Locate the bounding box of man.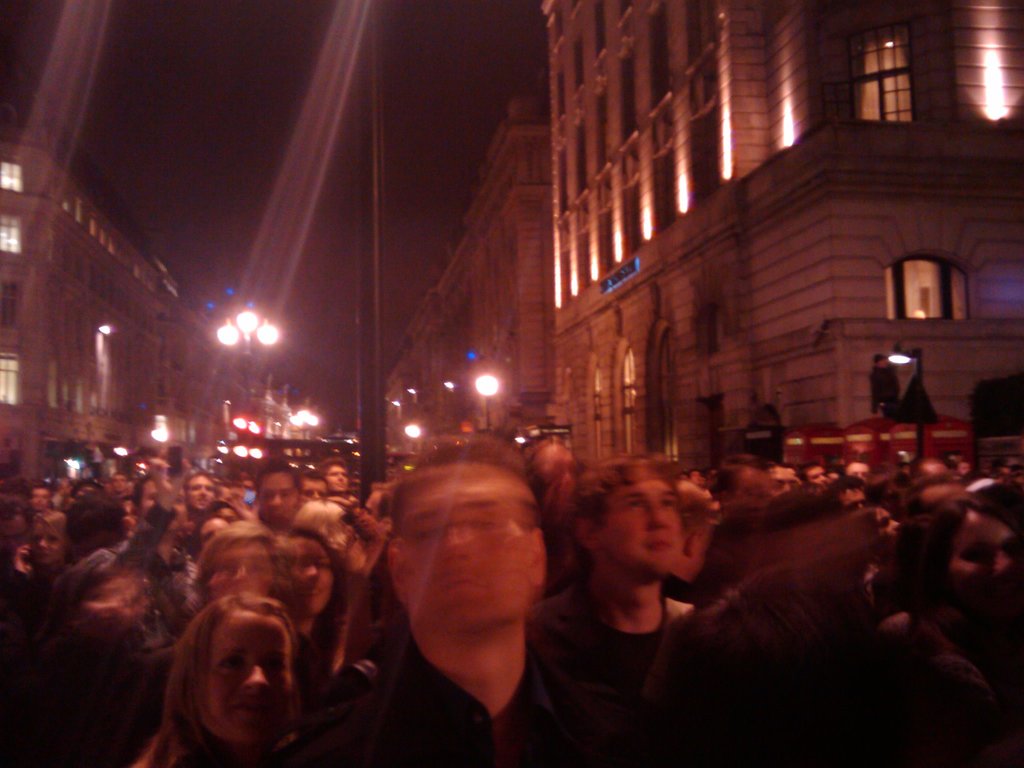
Bounding box: bbox=[530, 447, 697, 767].
